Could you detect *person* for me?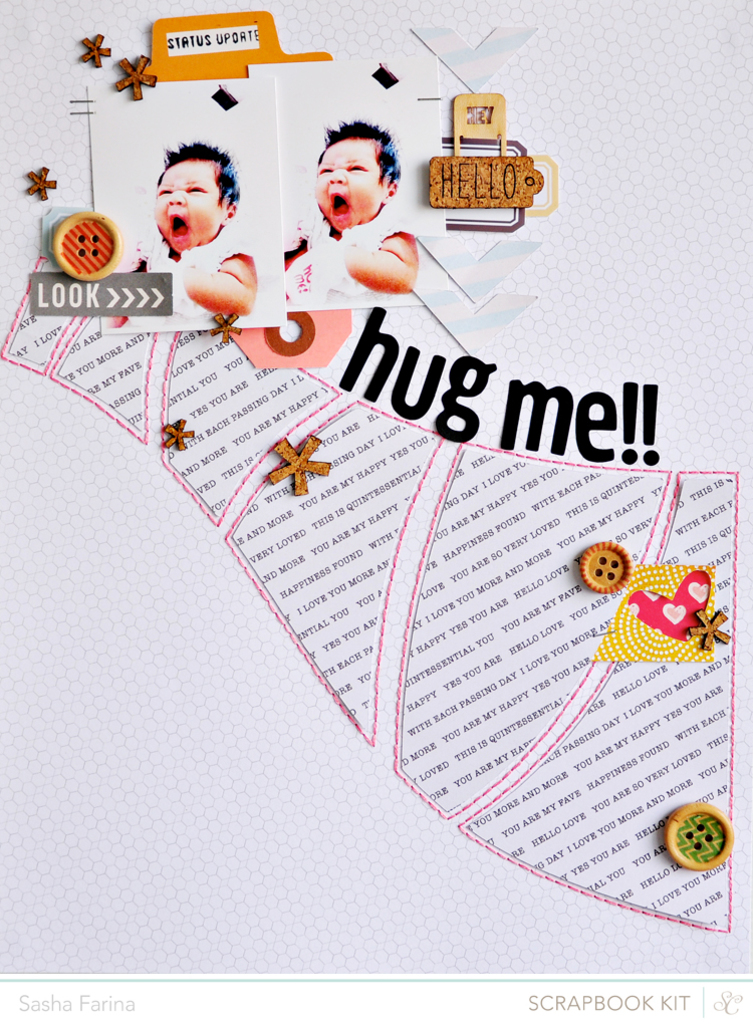
Detection result: bbox(297, 109, 423, 297).
